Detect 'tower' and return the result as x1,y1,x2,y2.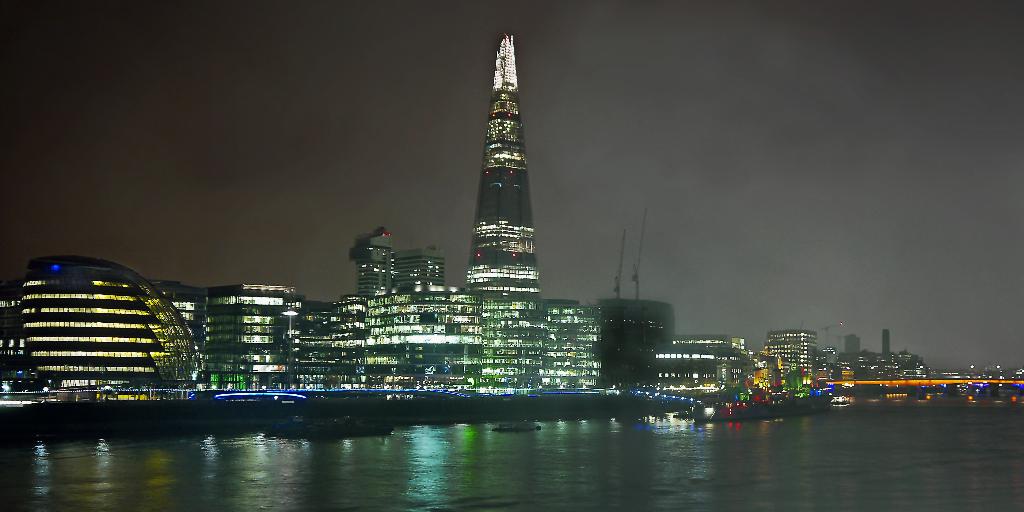
471,26,546,385.
